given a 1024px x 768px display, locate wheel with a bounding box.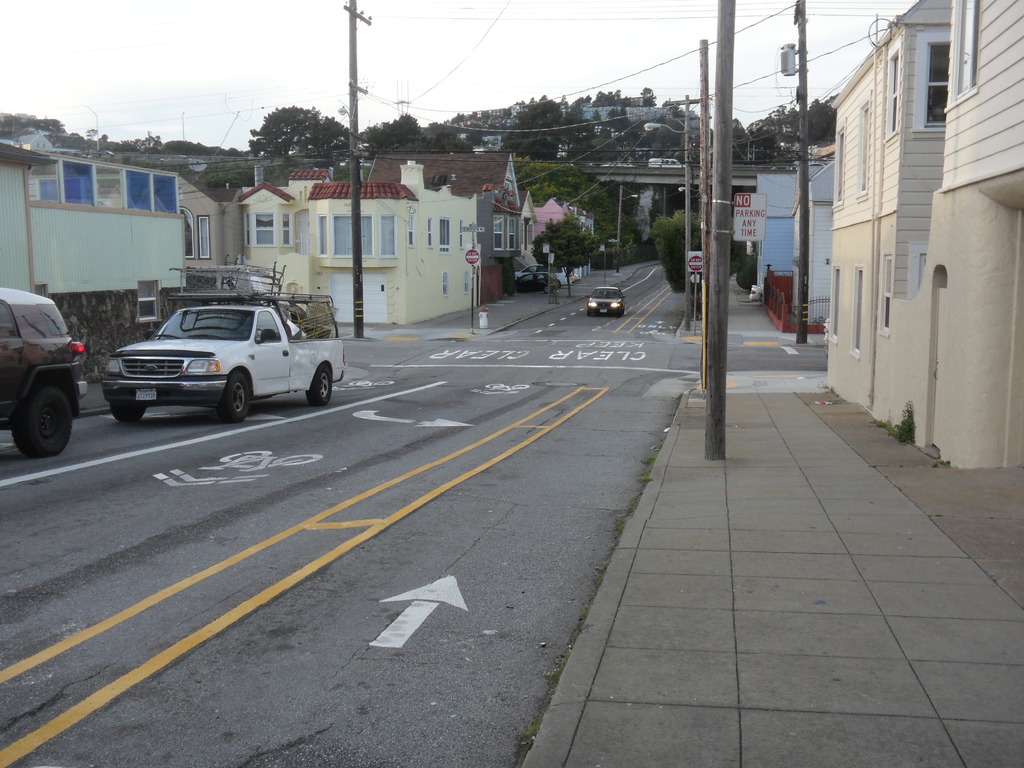
Located: (x1=14, y1=383, x2=65, y2=452).
